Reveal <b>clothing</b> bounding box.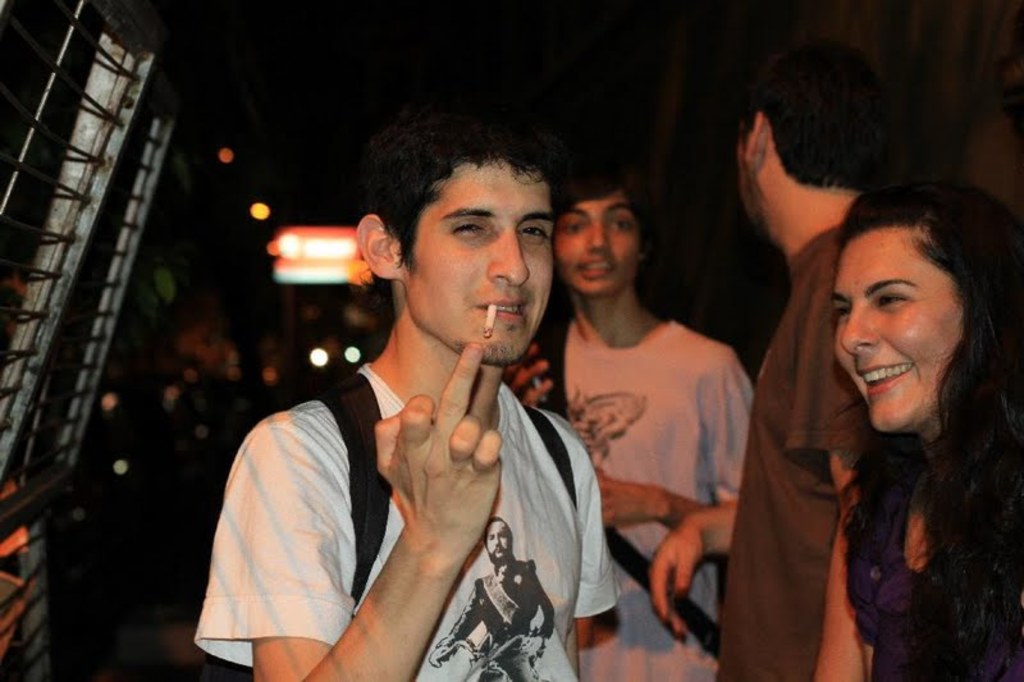
Revealed: bbox=(210, 292, 591, 681).
